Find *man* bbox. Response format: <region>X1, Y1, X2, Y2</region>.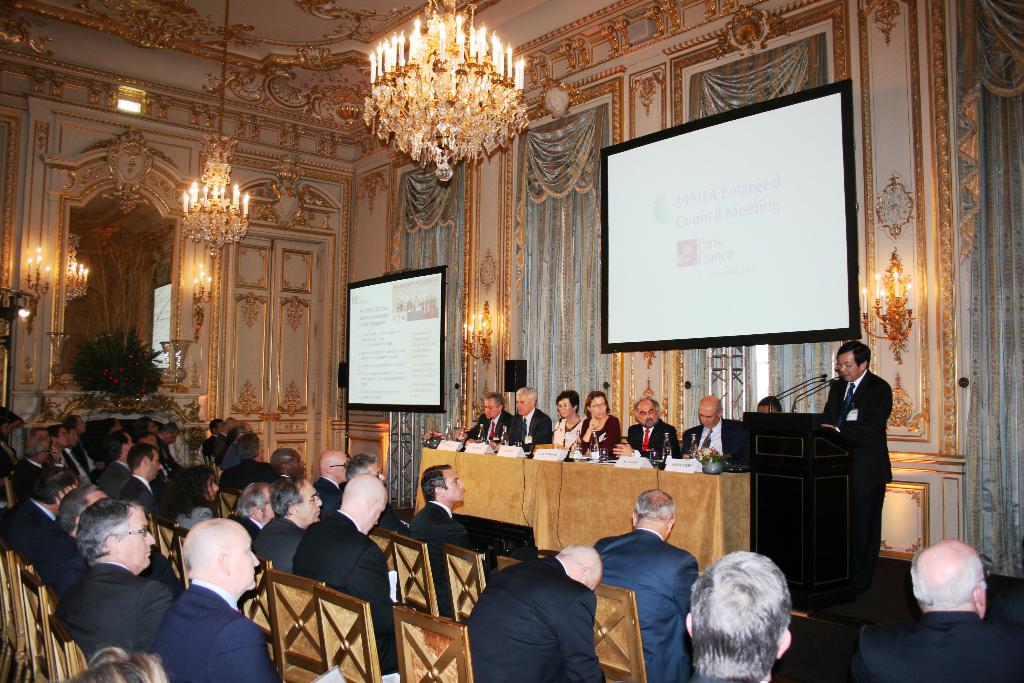
<region>461, 543, 609, 682</region>.
